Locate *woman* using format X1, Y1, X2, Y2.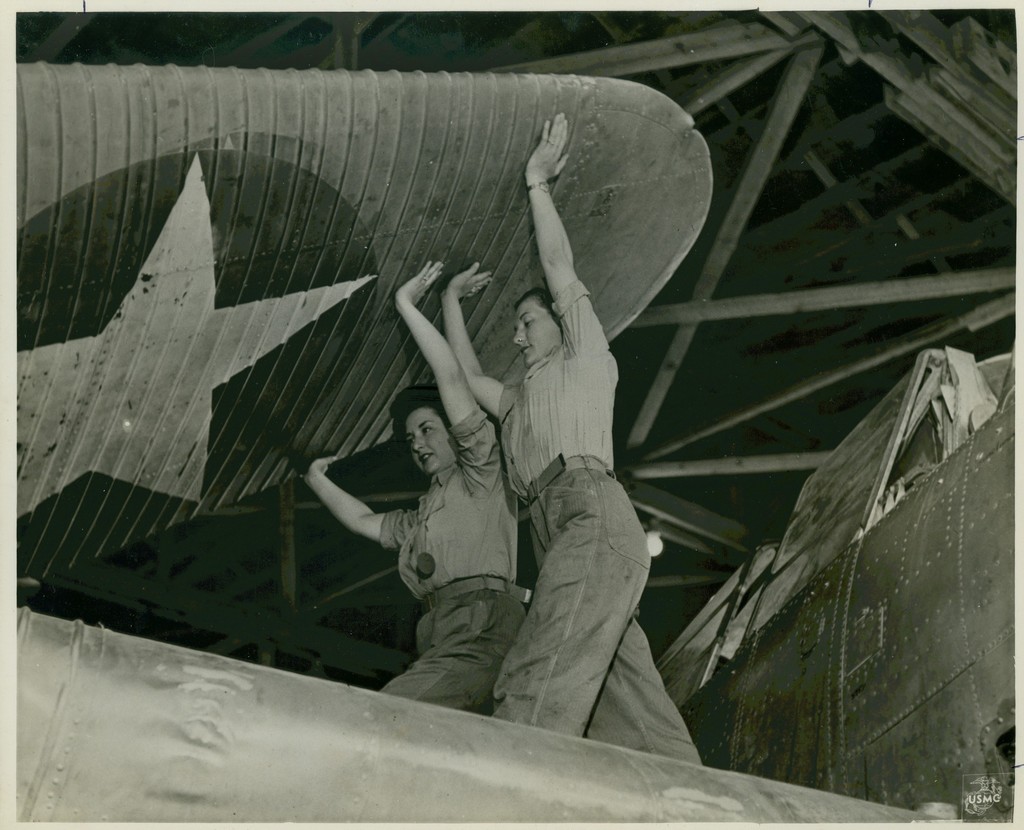
295, 251, 536, 715.
